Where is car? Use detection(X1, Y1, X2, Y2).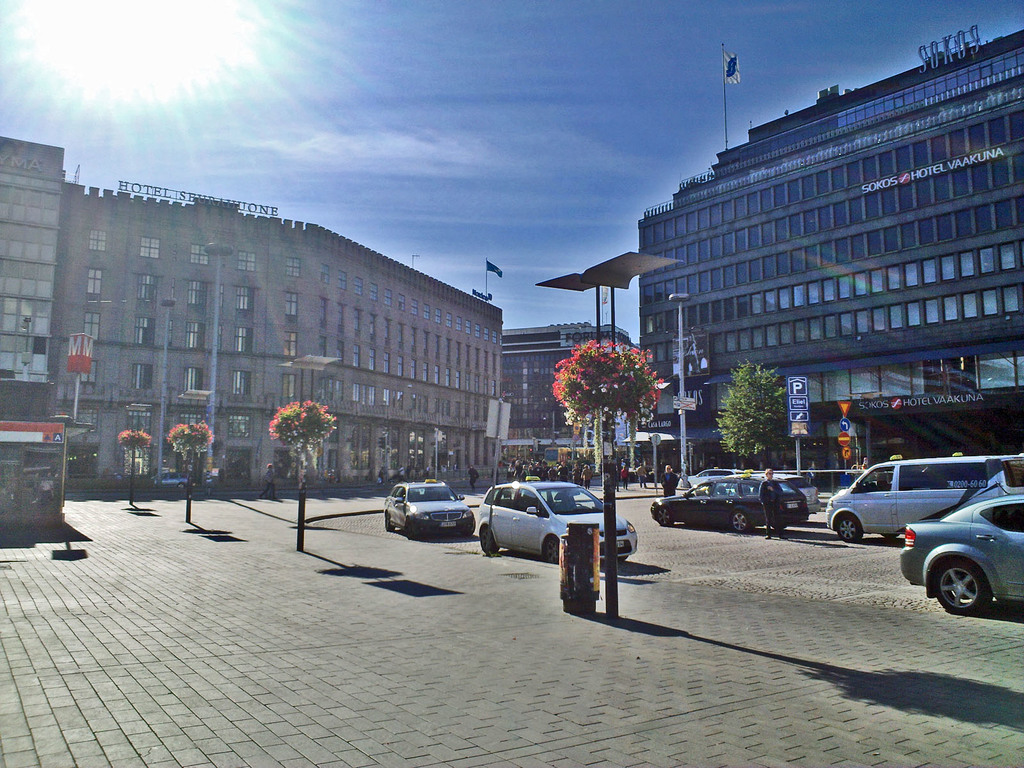
detection(724, 474, 820, 516).
